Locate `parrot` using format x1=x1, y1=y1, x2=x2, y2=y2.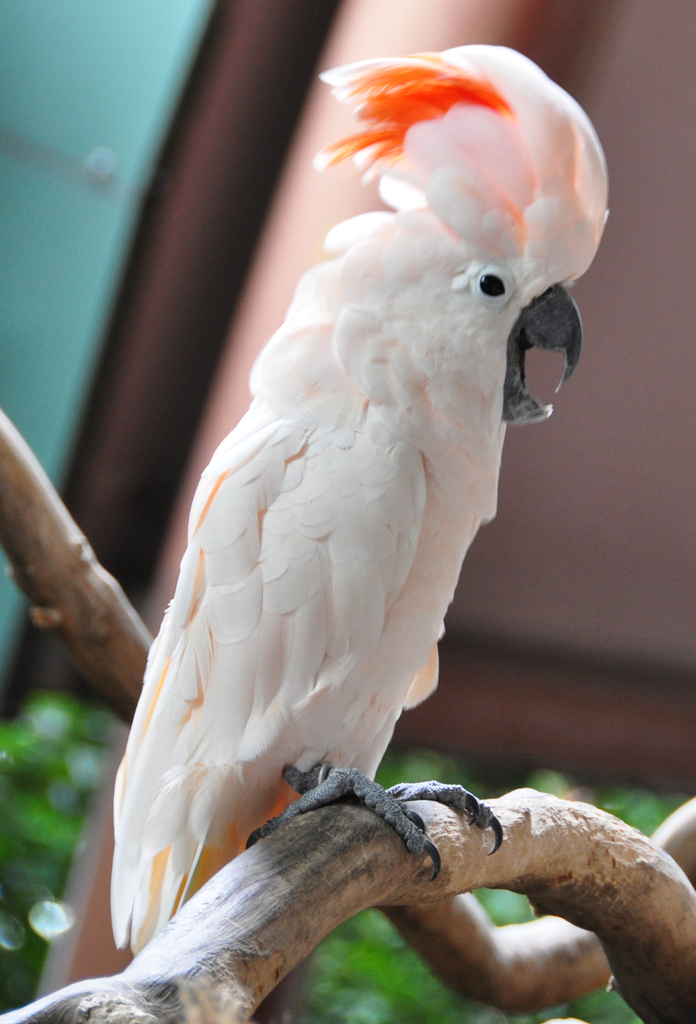
x1=101, y1=35, x2=611, y2=968.
